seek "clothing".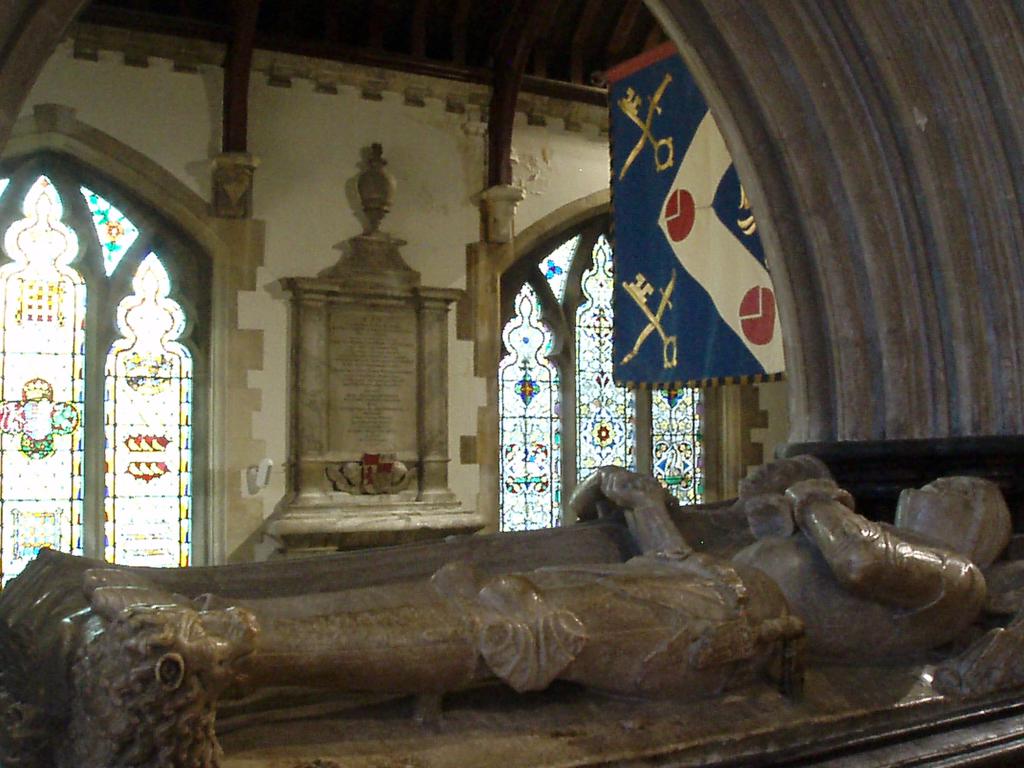
bbox(435, 517, 991, 696).
